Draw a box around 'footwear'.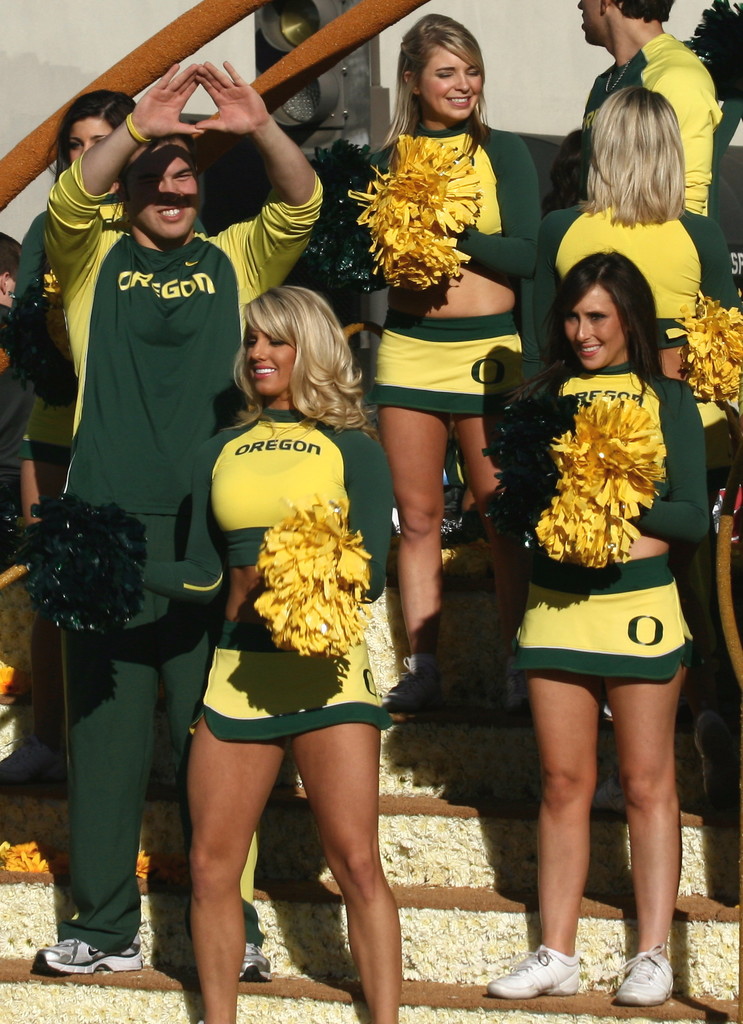
crop(480, 944, 583, 1005).
